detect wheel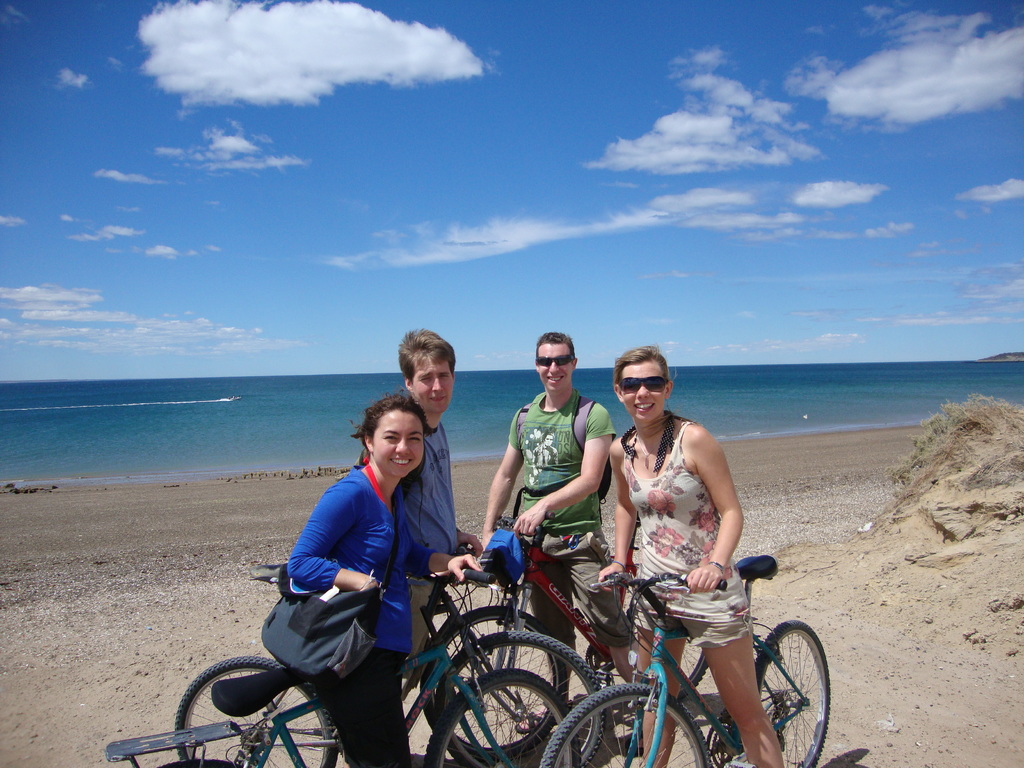
{"left": 440, "top": 637, "right": 599, "bottom": 765}
